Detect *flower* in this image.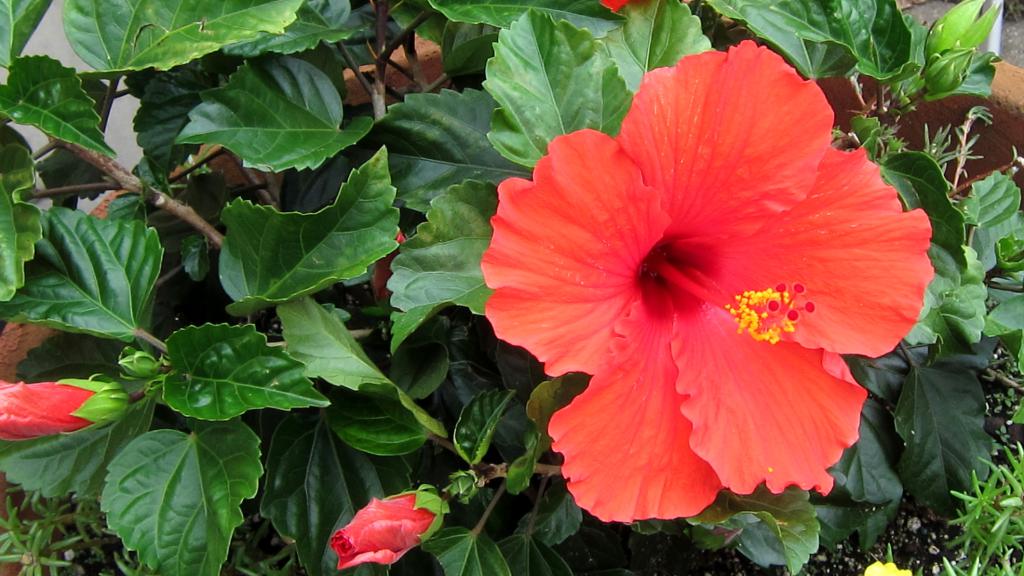
Detection: region(331, 483, 454, 568).
